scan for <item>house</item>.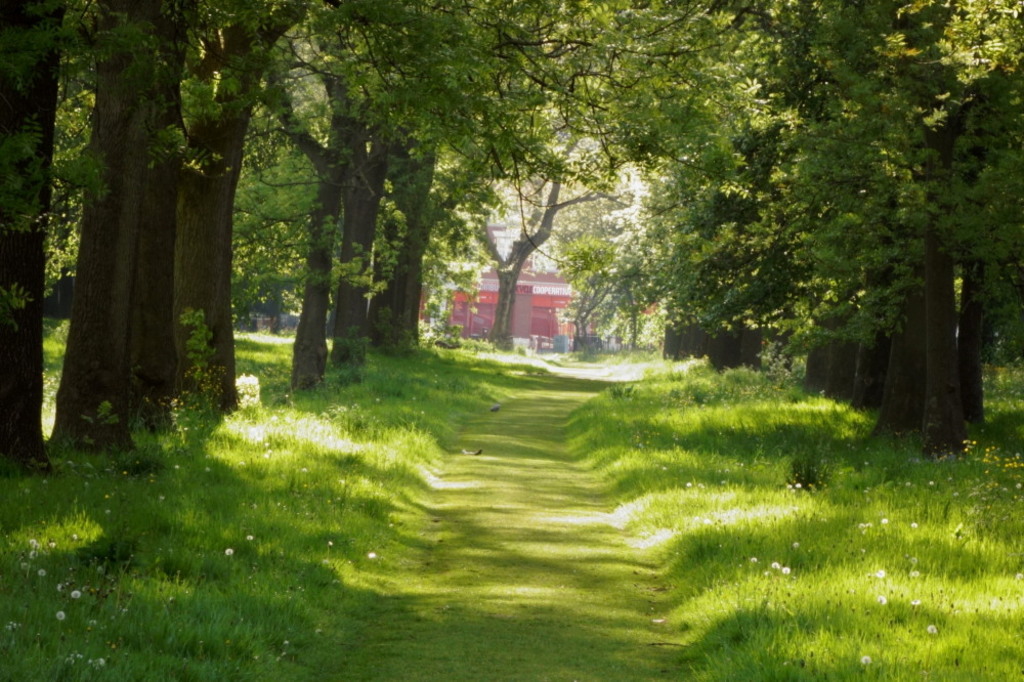
Scan result: 438 184 628 340.
